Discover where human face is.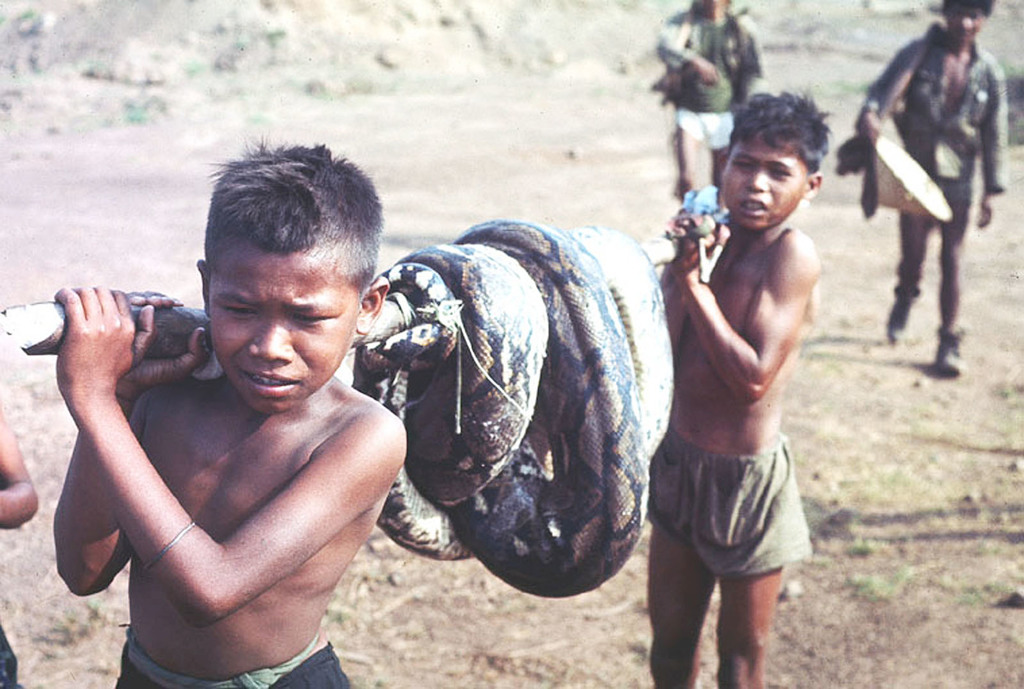
Discovered at (723, 131, 810, 232).
